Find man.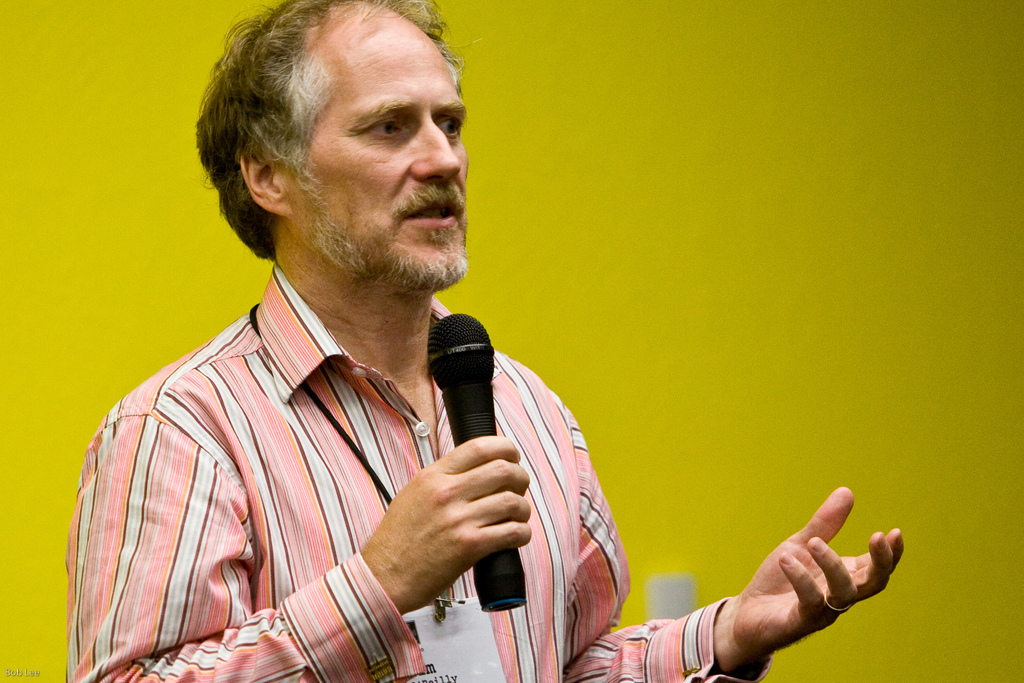
<region>74, 11, 650, 671</region>.
